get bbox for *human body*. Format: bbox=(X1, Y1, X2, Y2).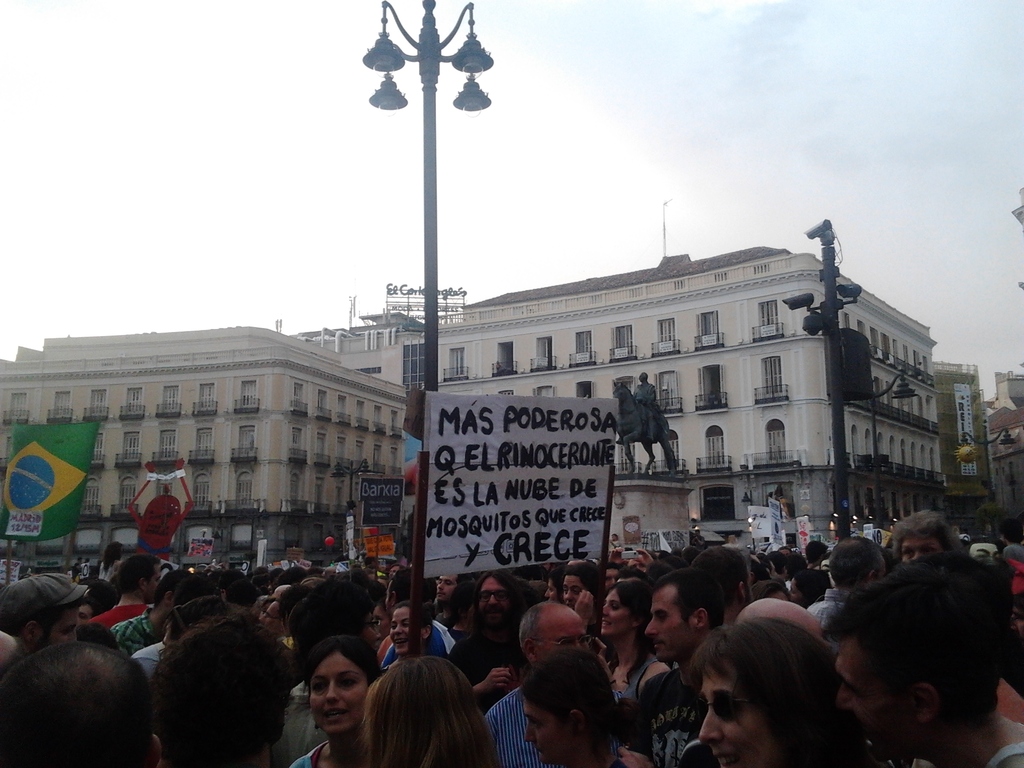
bbox=(269, 628, 390, 767).
